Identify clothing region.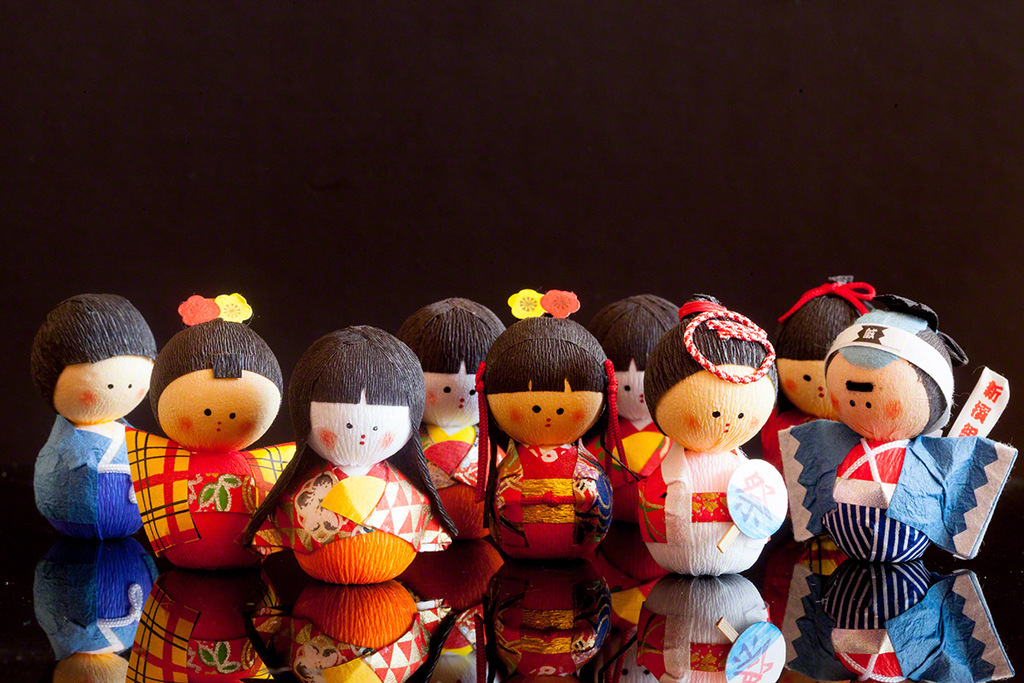
Region: 125 435 314 558.
